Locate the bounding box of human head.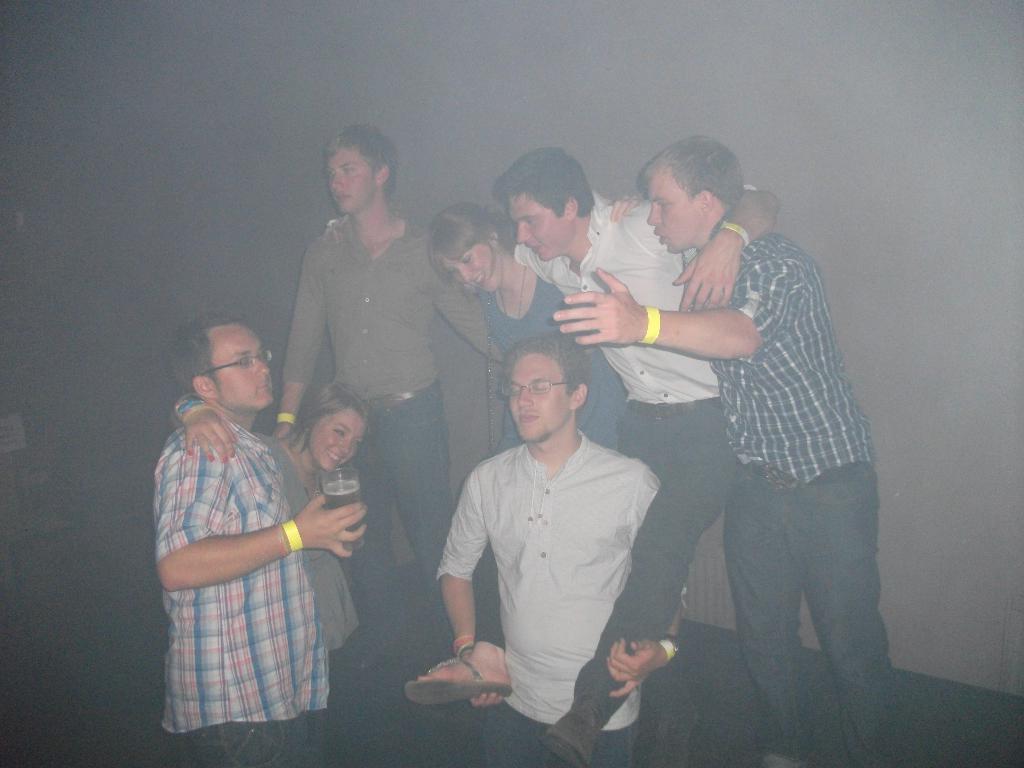
Bounding box: (422,200,505,295).
